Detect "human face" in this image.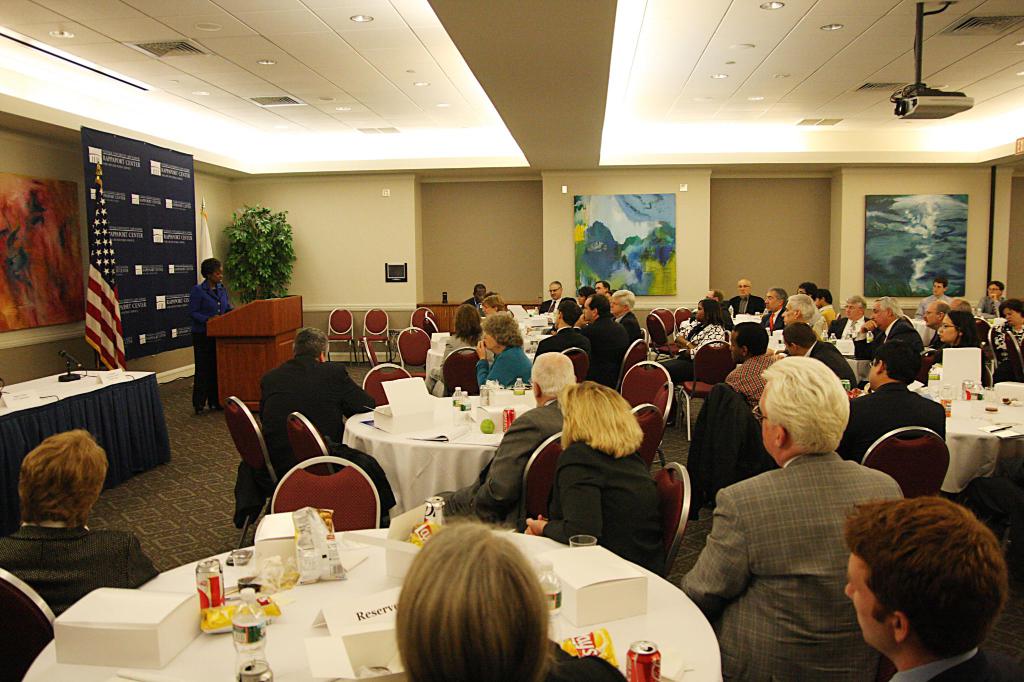
Detection: <box>931,282,945,296</box>.
